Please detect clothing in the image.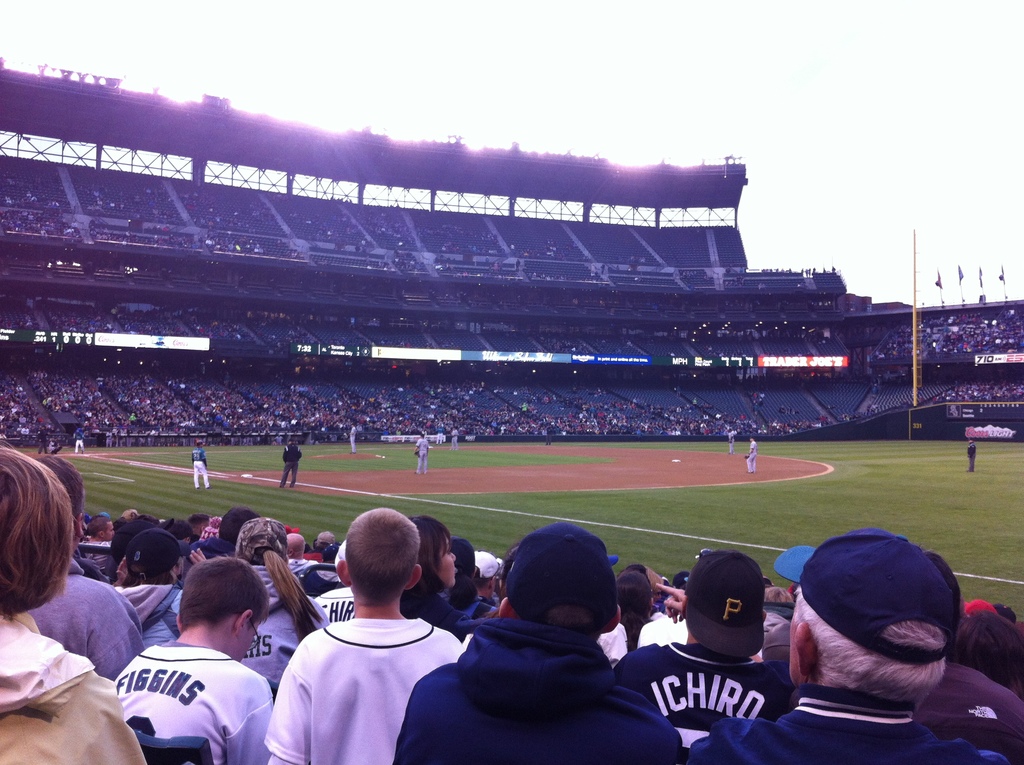
<region>607, 640, 801, 761</region>.
